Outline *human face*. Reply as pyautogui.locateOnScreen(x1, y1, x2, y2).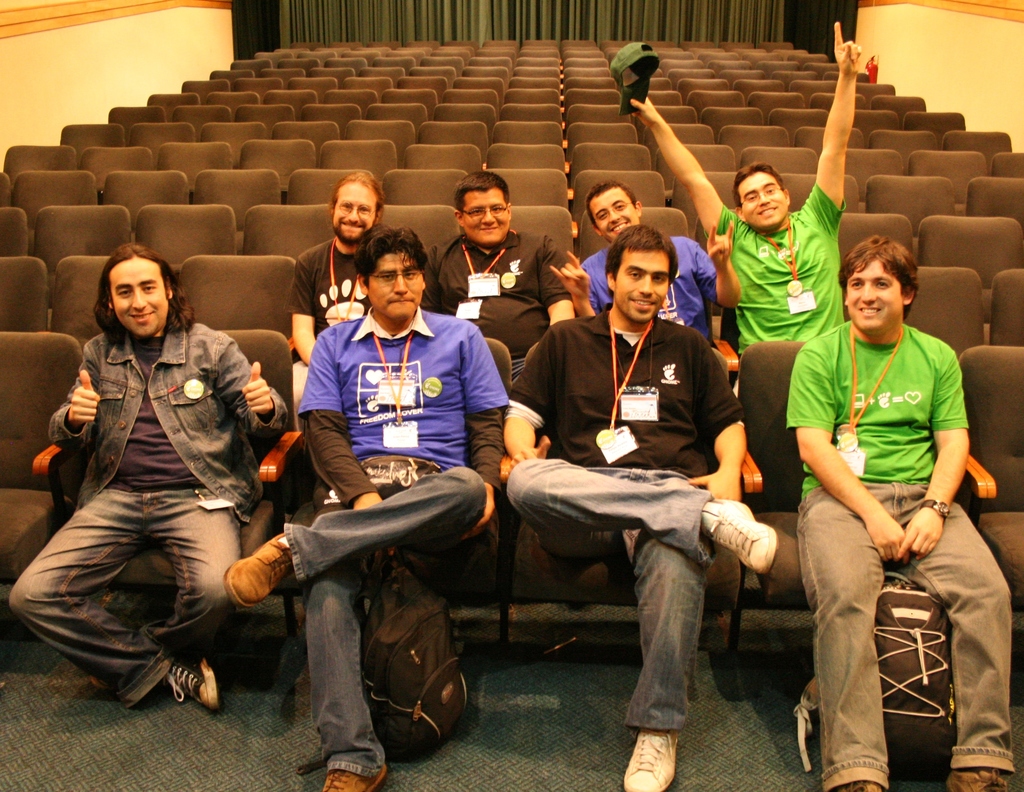
pyautogui.locateOnScreen(332, 182, 375, 243).
